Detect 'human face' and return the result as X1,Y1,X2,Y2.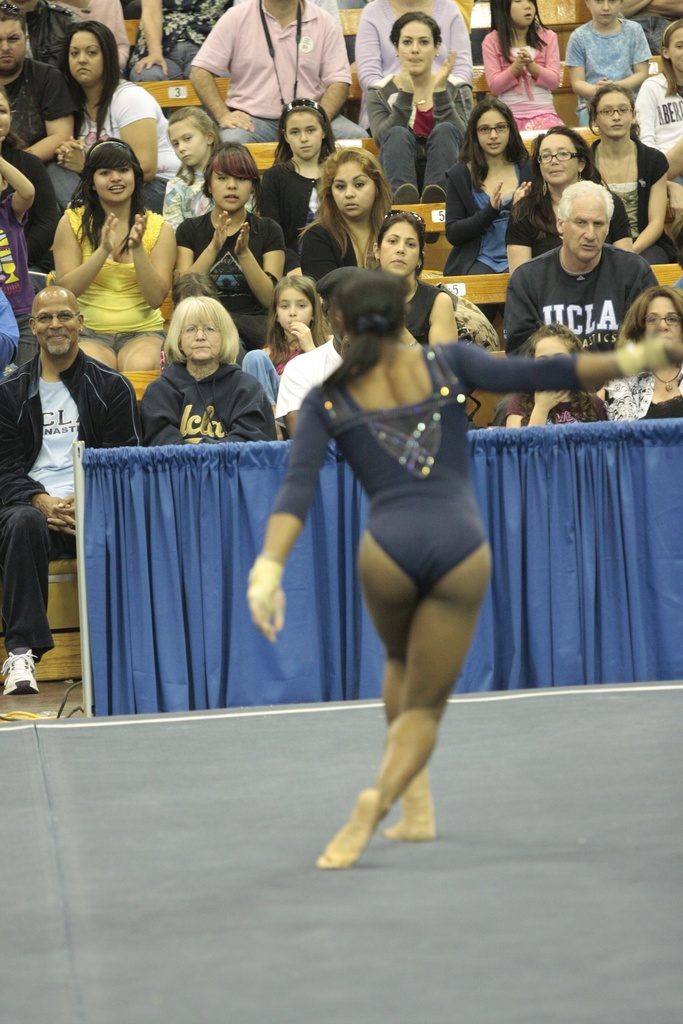
0,99,13,140.
